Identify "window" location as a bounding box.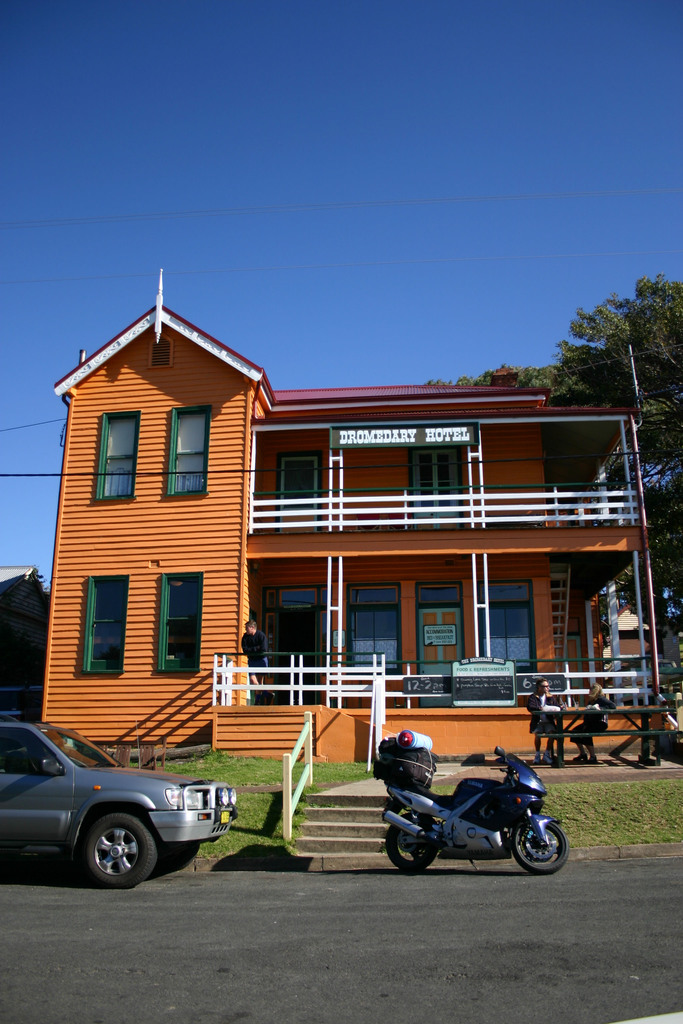
Rect(418, 580, 460, 605).
